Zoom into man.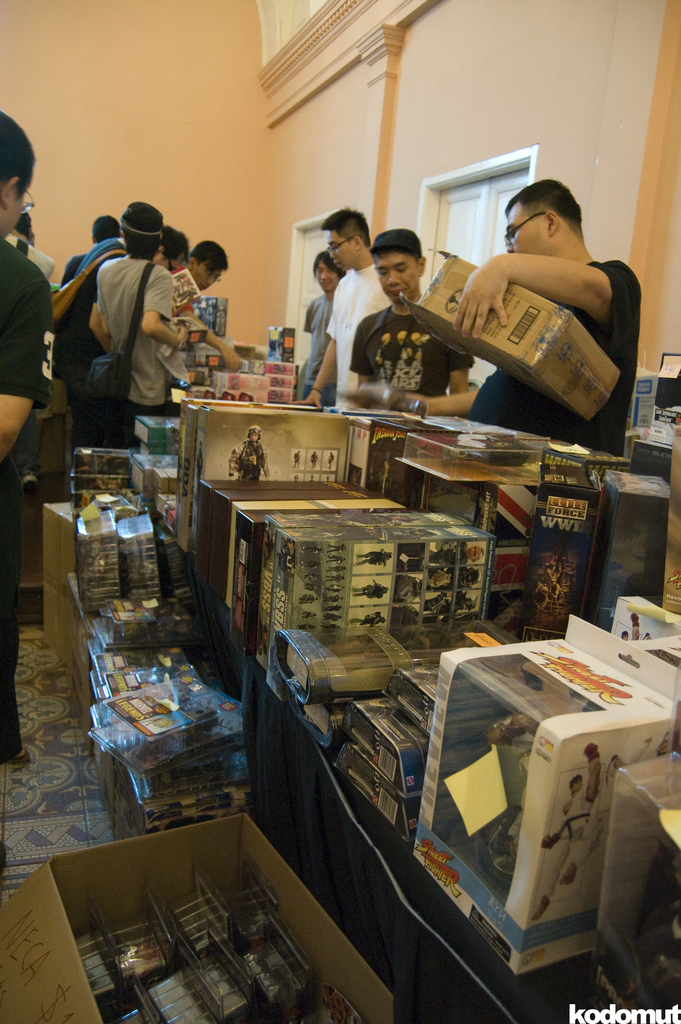
Zoom target: 341 219 478 412.
